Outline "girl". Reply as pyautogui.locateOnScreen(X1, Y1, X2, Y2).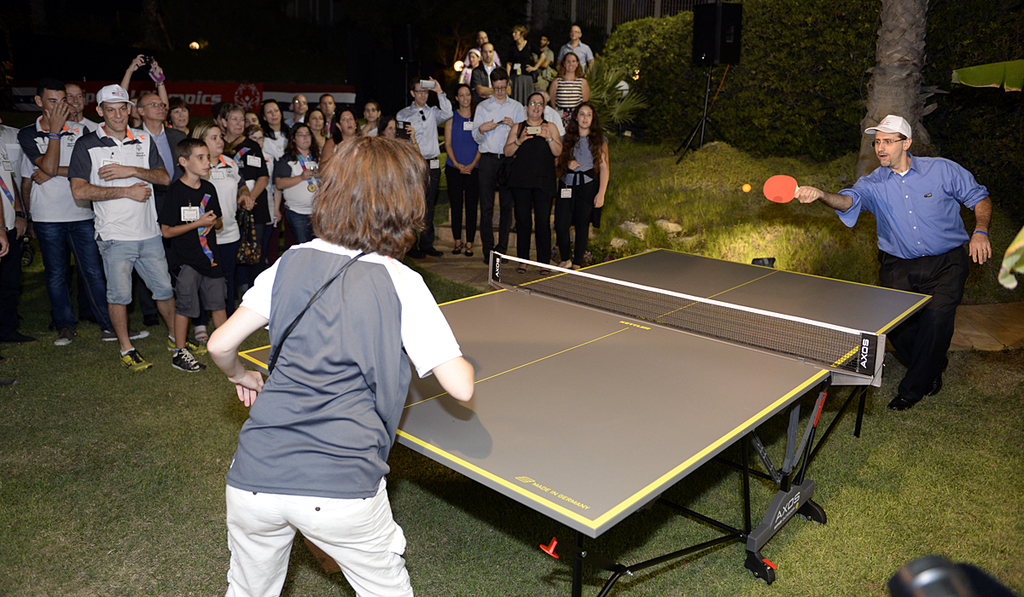
pyautogui.locateOnScreen(205, 138, 474, 596).
